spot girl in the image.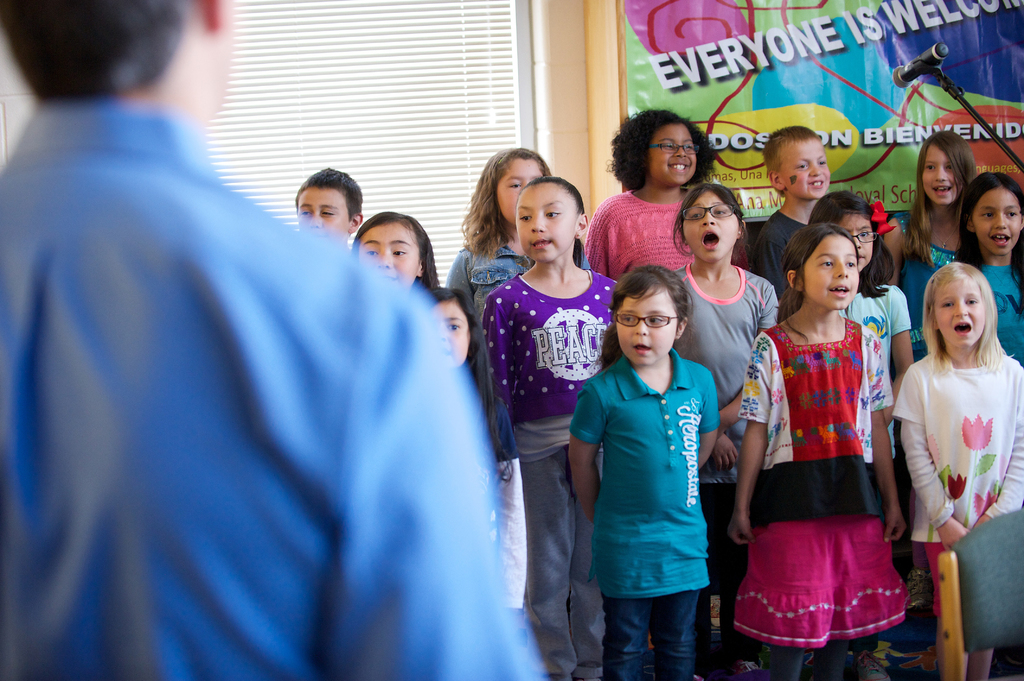
girl found at region(349, 212, 438, 291).
